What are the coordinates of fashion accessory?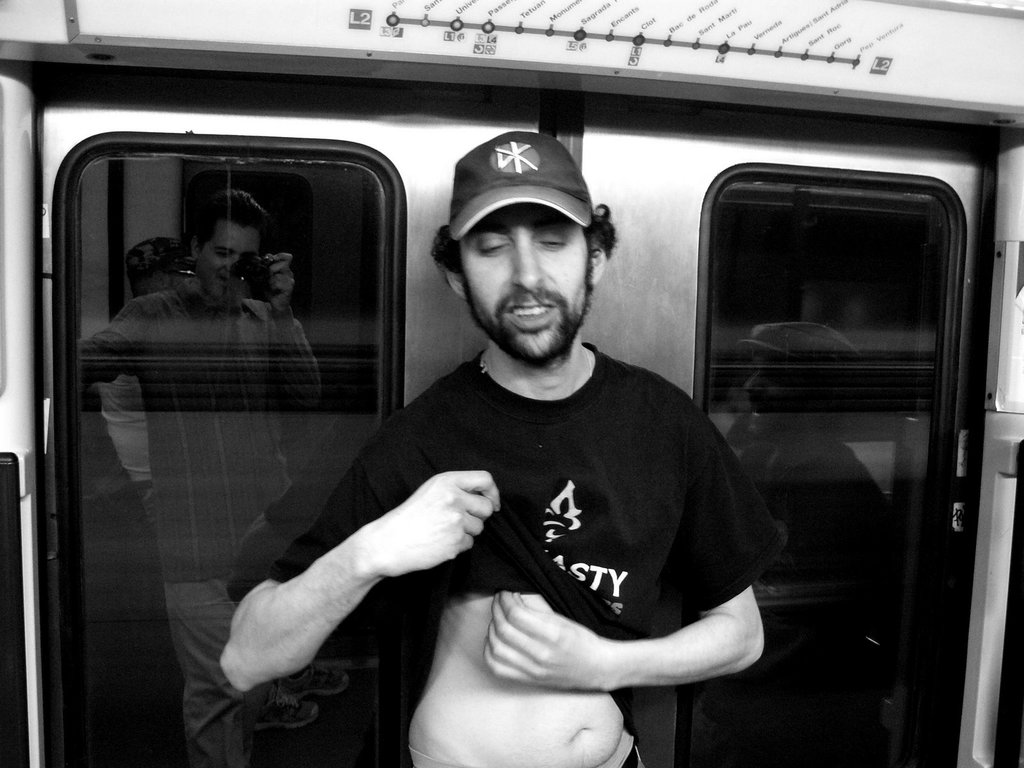
(445, 130, 601, 245).
